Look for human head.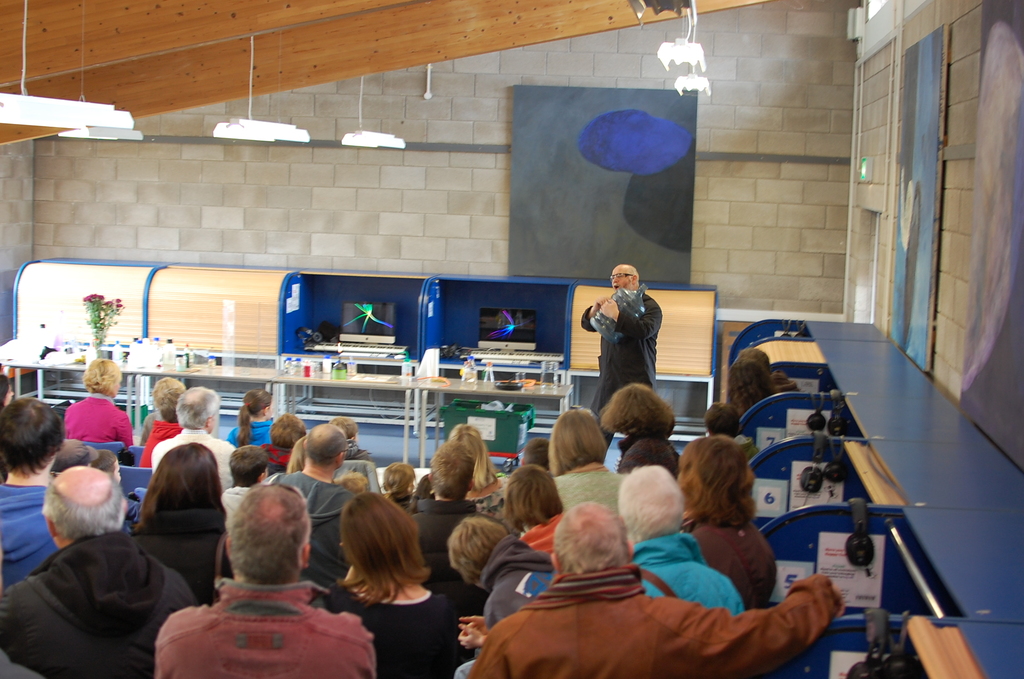
Found: bbox=[742, 347, 772, 375].
